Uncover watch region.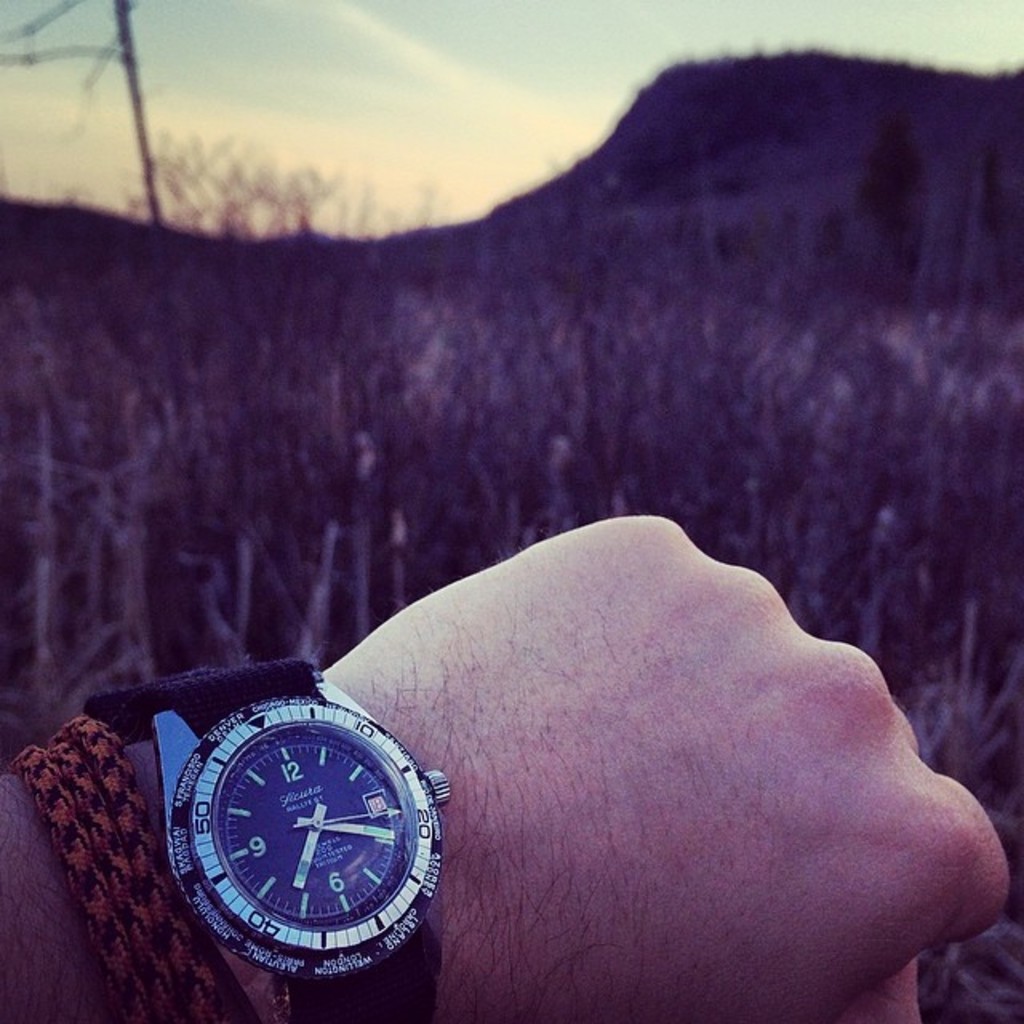
Uncovered: left=165, top=691, right=440, bottom=1013.
